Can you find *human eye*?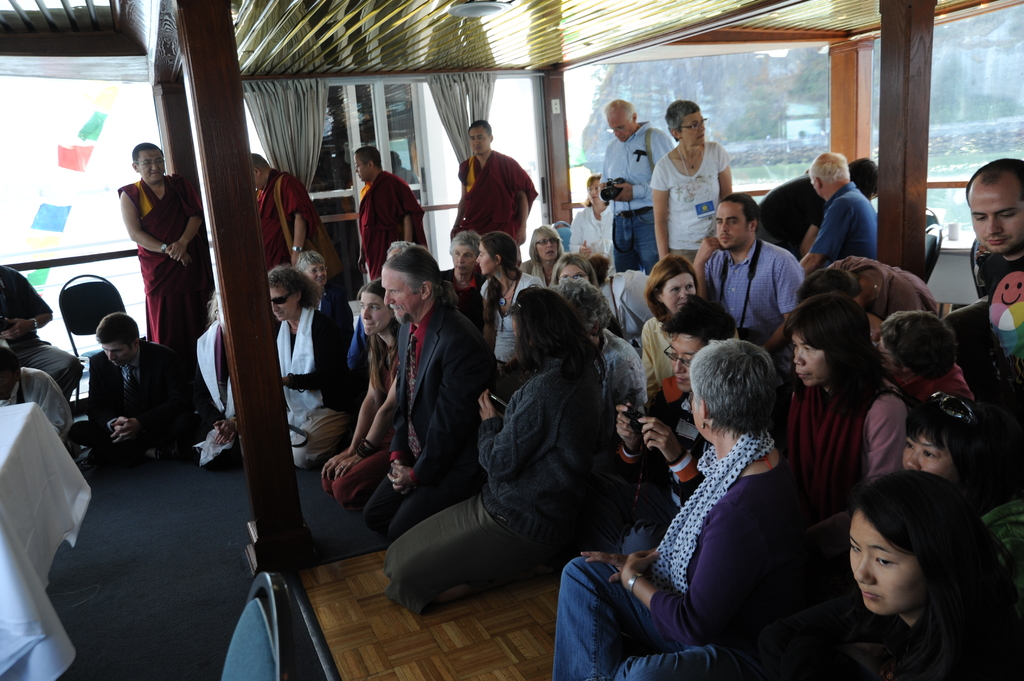
Yes, bounding box: box(728, 218, 740, 230).
